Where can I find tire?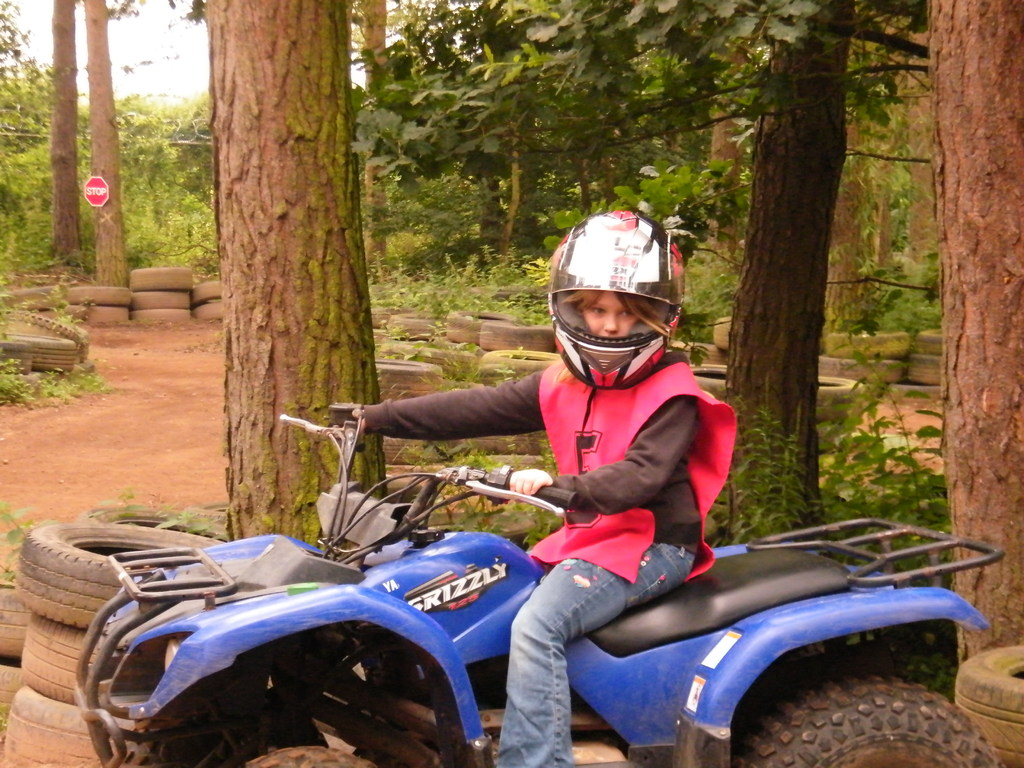
You can find it at 388,475,566,553.
